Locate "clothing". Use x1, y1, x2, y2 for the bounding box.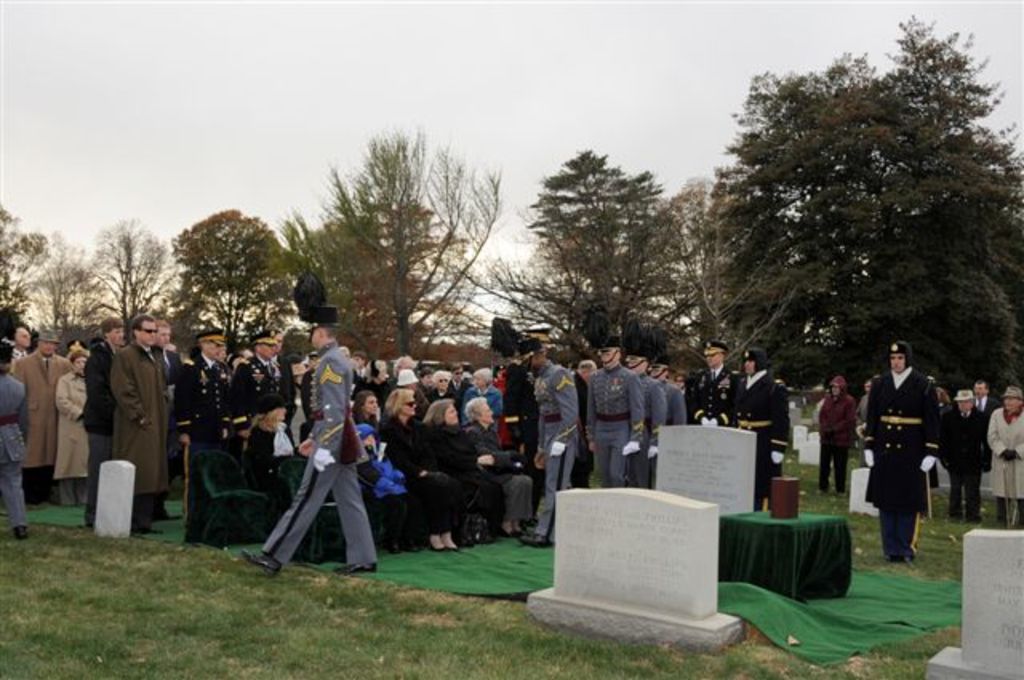
933, 398, 998, 542.
